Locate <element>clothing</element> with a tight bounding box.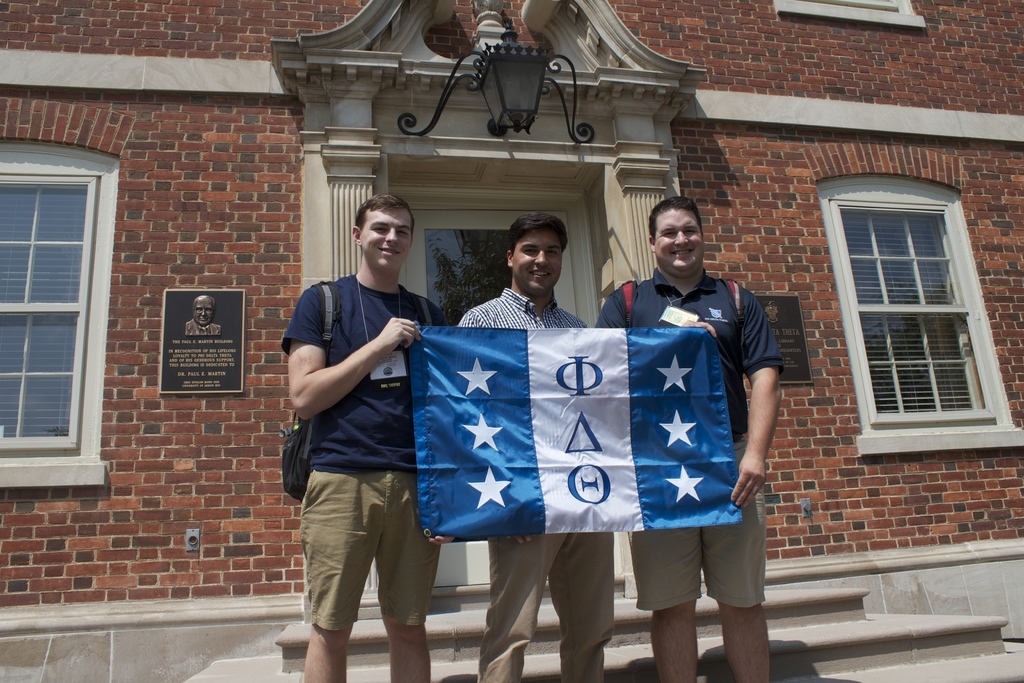
[285, 268, 444, 631].
